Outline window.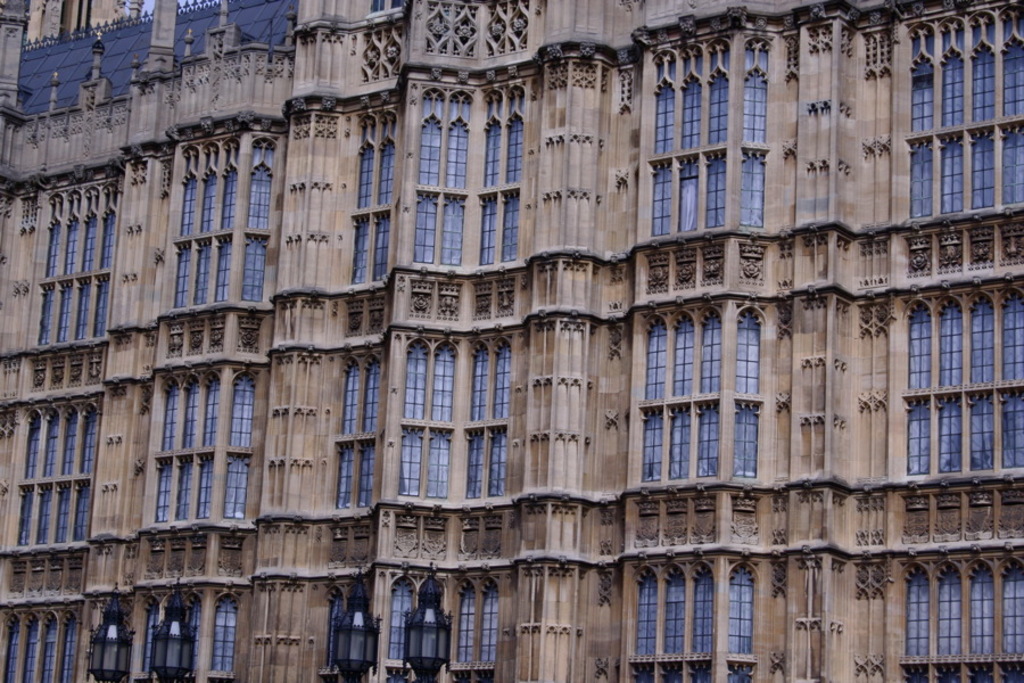
Outline: (x1=452, y1=573, x2=480, y2=667).
